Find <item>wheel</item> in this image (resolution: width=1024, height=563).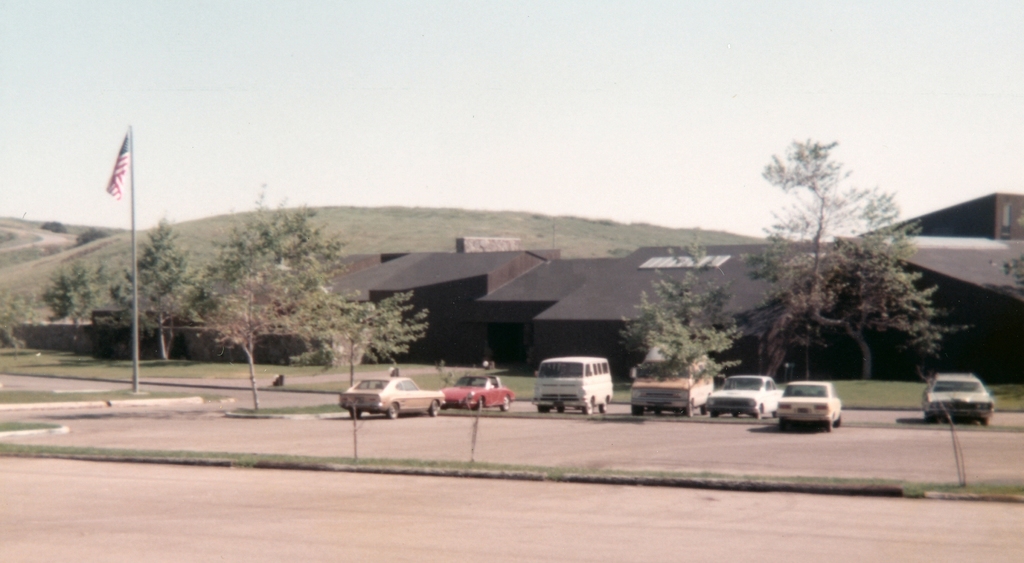
rect(703, 410, 710, 416).
